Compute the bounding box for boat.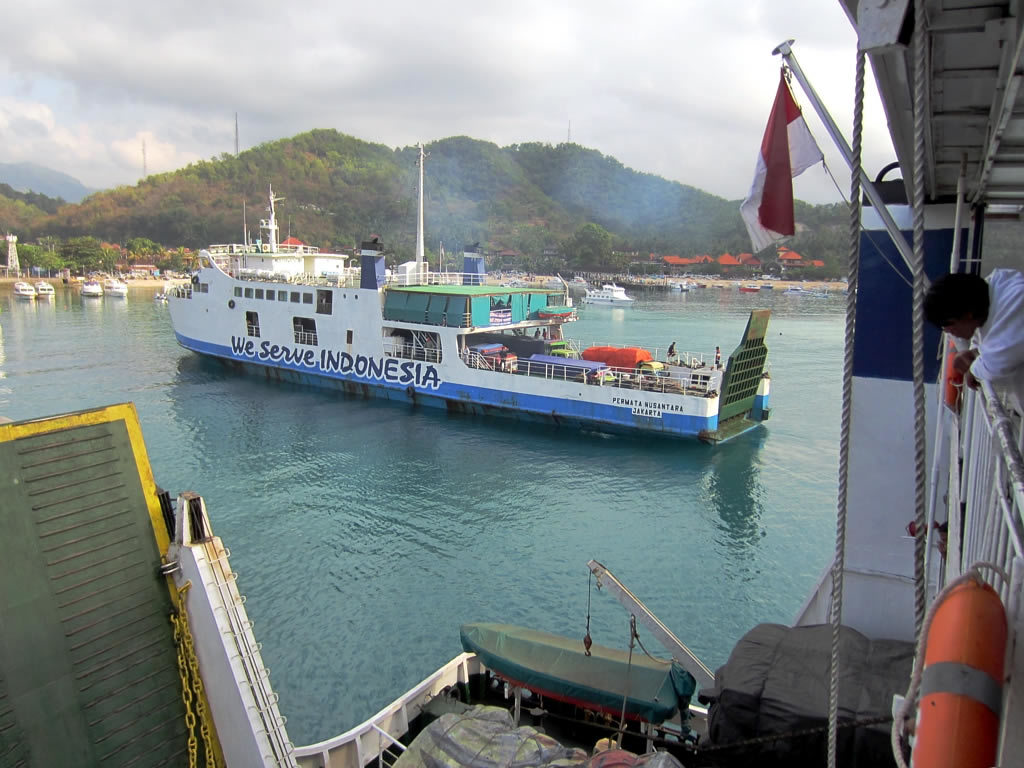
0/0/1023/767.
